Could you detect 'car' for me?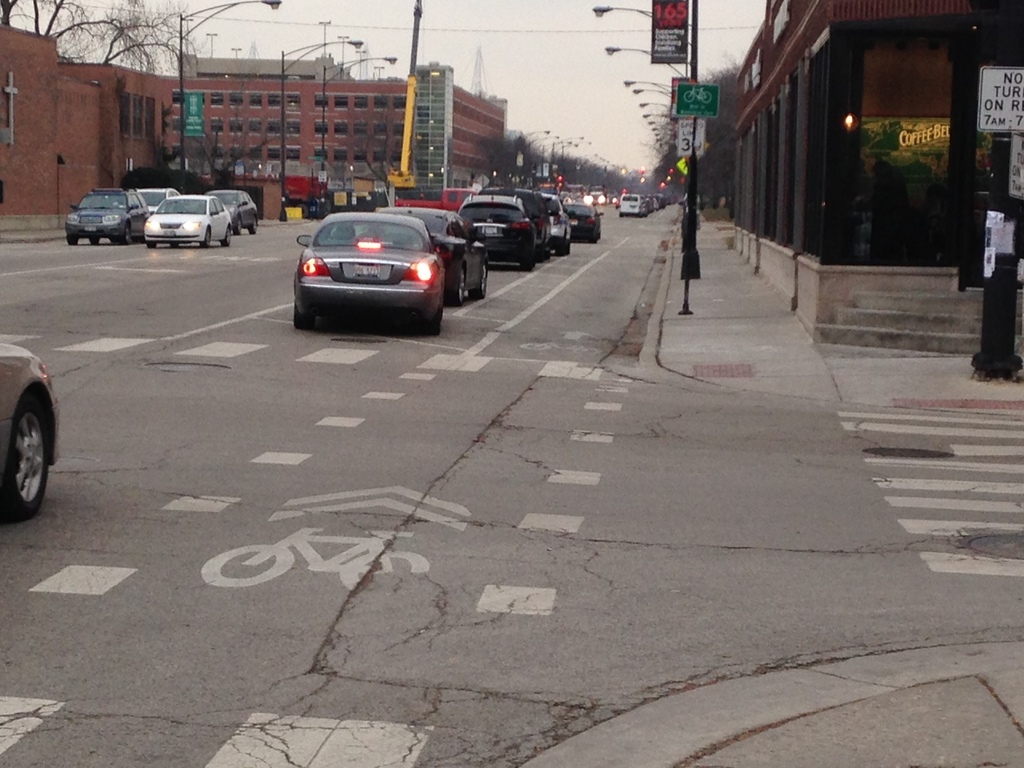
Detection result: pyautogui.locateOnScreen(215, 192, 259, 232).
